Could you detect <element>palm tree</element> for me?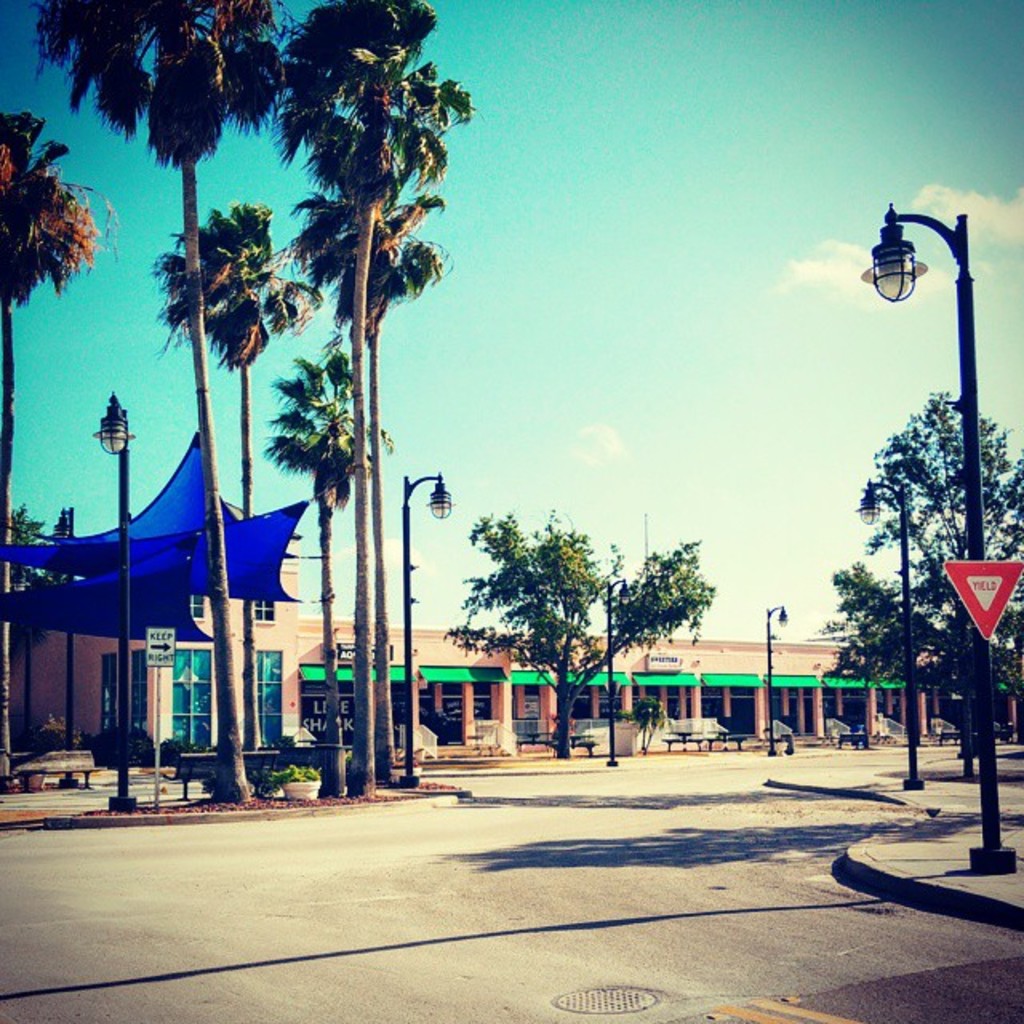
Detection result: (275,173,451,784).
